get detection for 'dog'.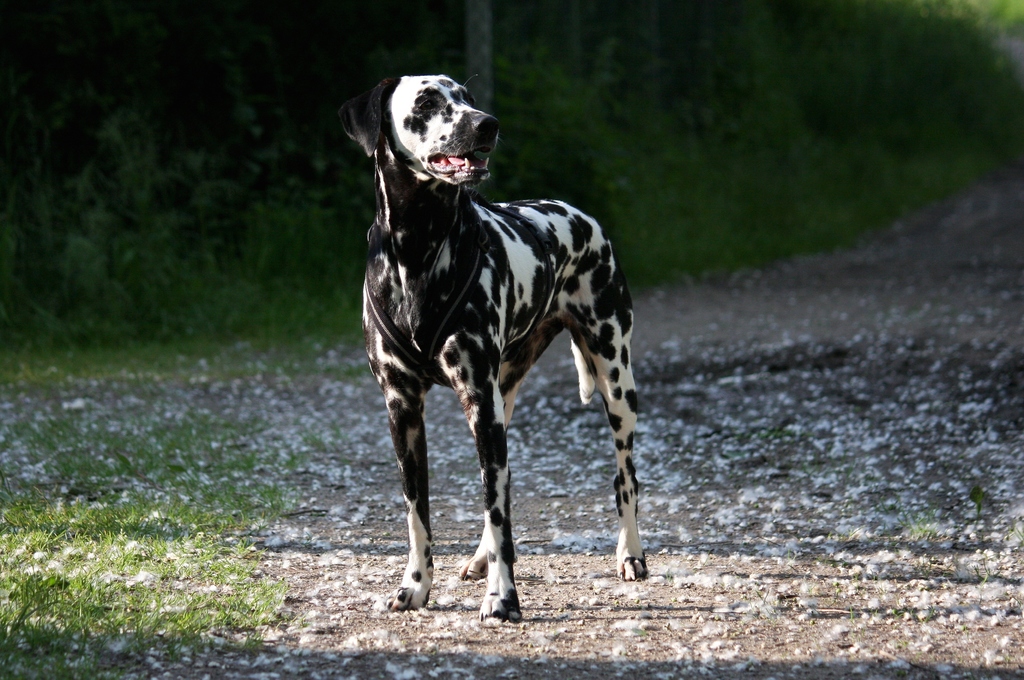
Detection: pyautogui.locateOnScreen(337, 73, 652, 626).
